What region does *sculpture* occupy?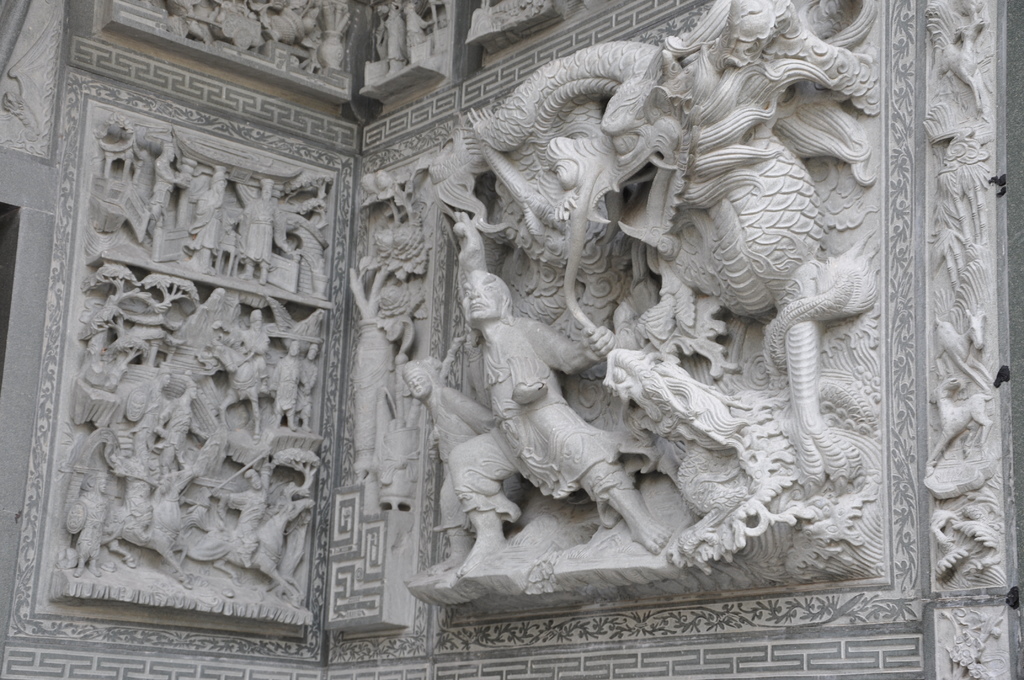
select_region(350, 0, 452, 102).
